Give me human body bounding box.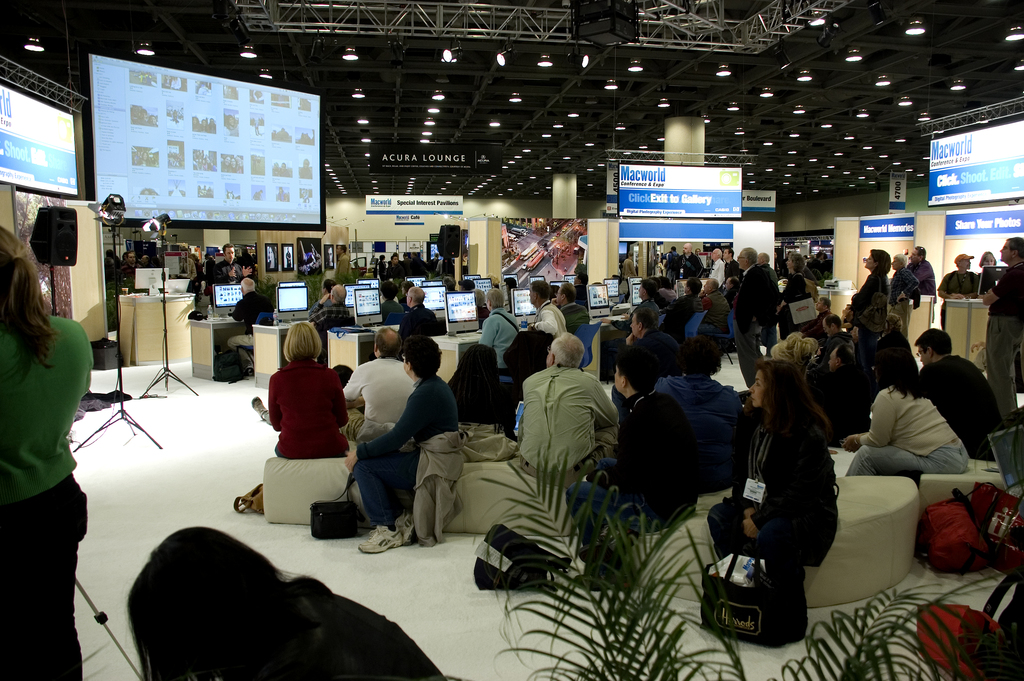
[left=376, top=280, right=406, bottom=324].
